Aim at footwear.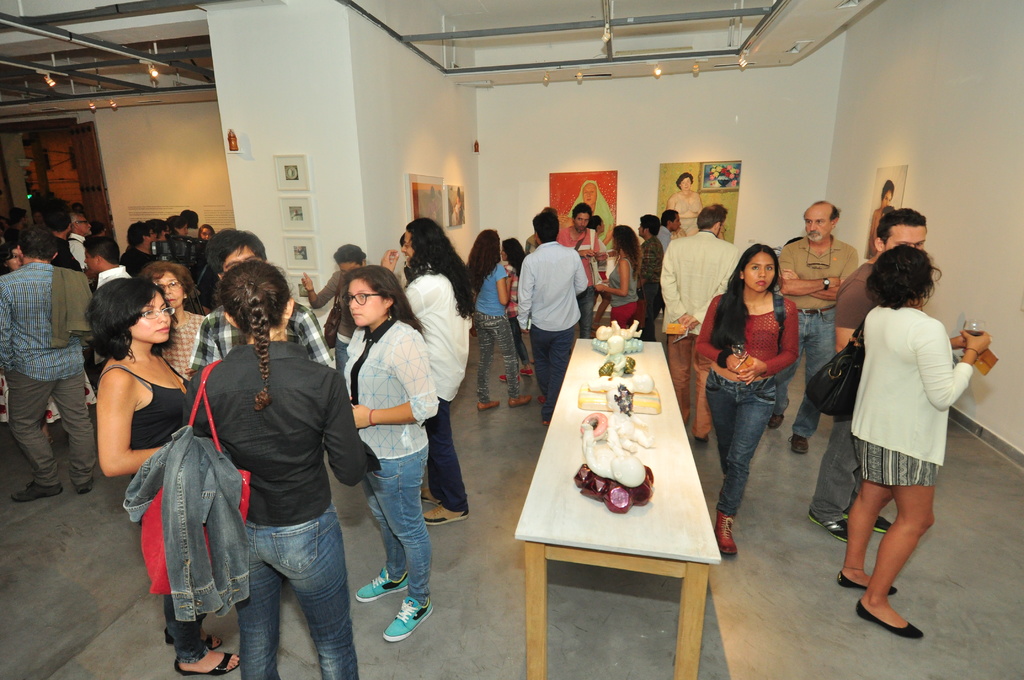
Aimed at {"left": 75, "top": 482, "right": 95, "bottom": 496}.
